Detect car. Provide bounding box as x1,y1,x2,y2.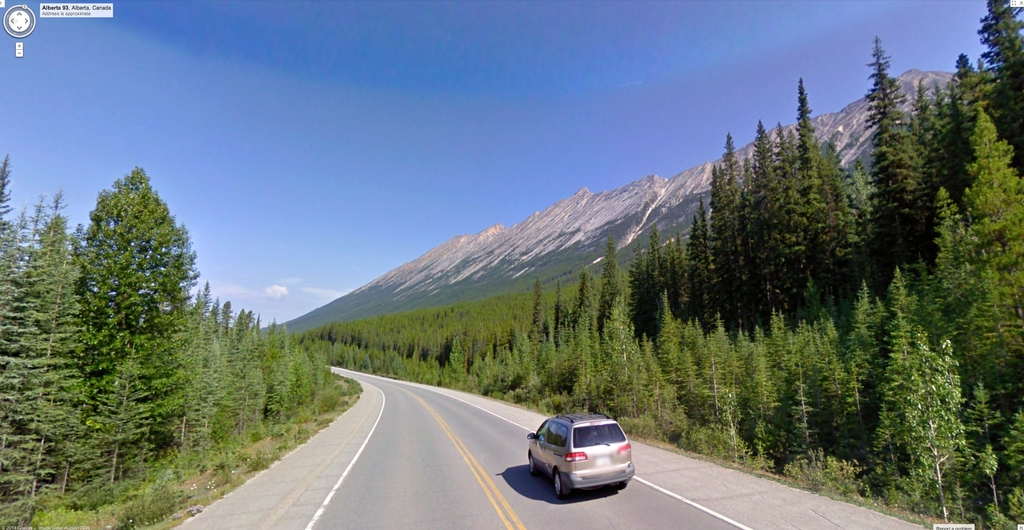
522,413,639,495.
